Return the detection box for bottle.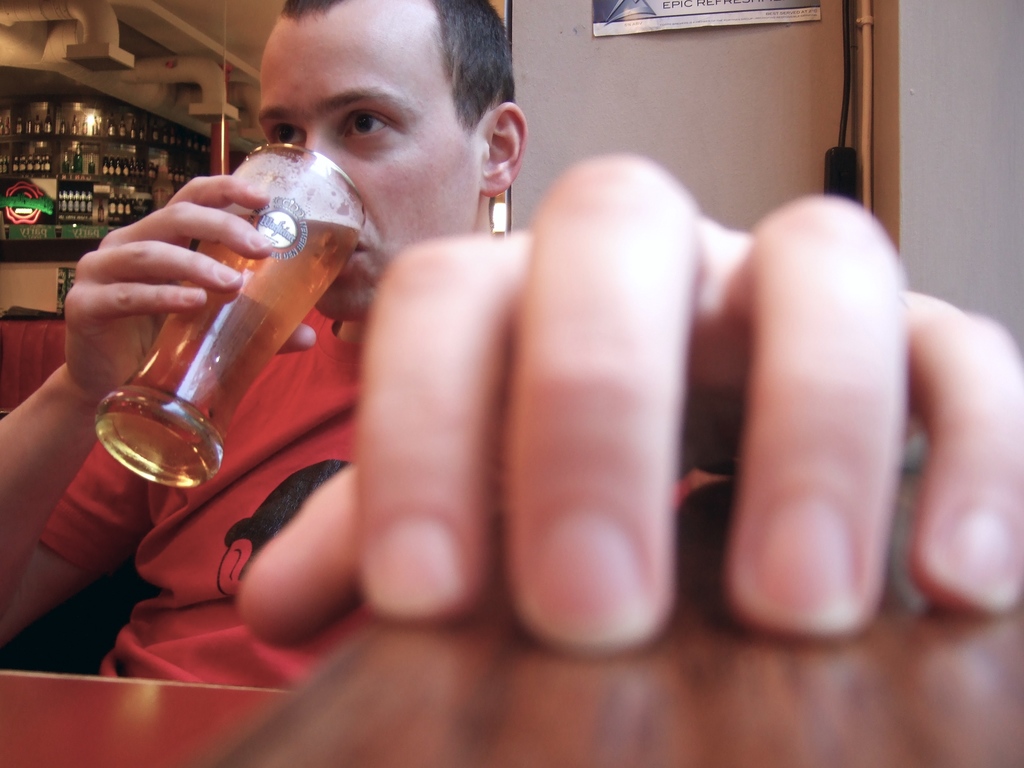
106,116,116,136.
